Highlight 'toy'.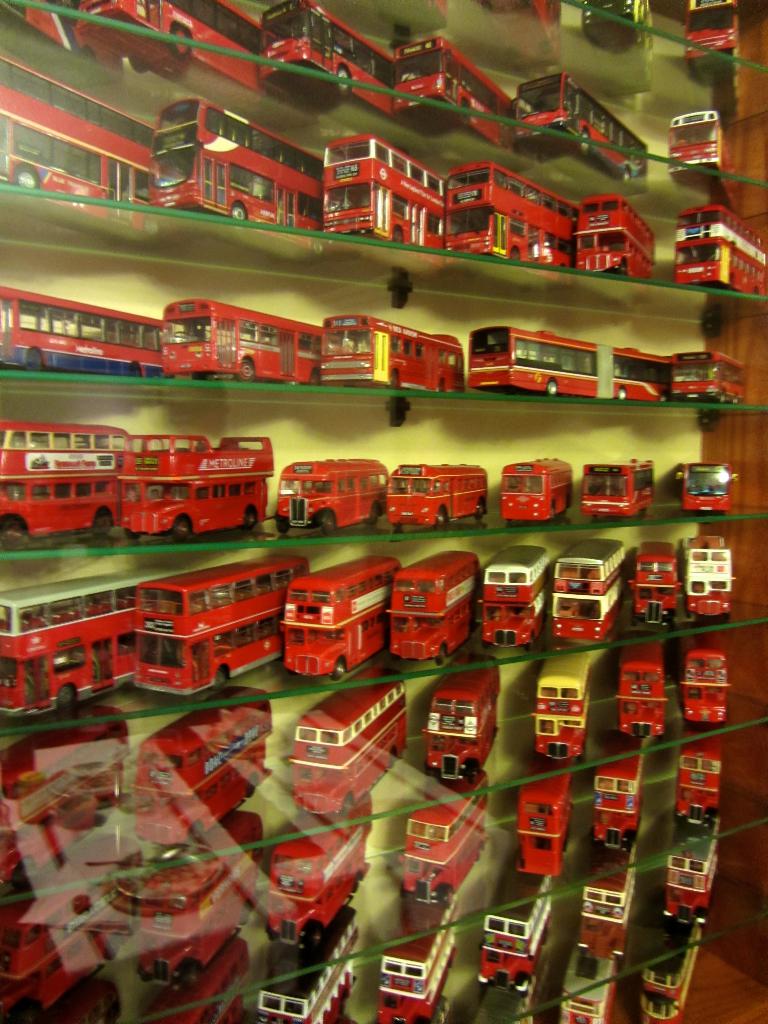
Highlighted region: x1=252 y1=903 x2=357 y2=1023.
